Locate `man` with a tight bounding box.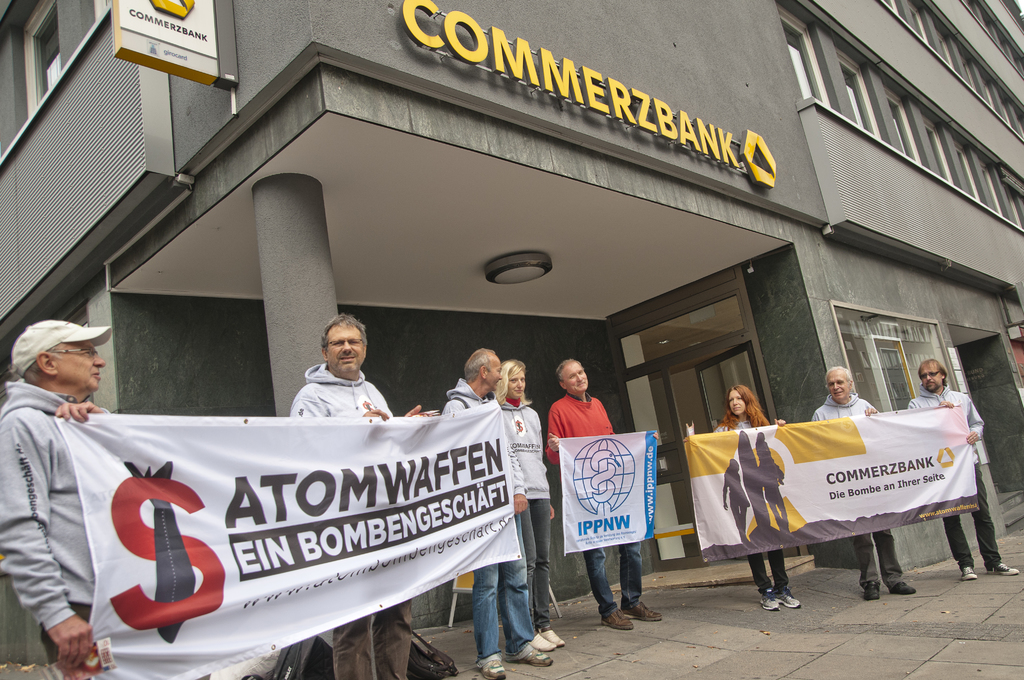
879 357 1015 578.
